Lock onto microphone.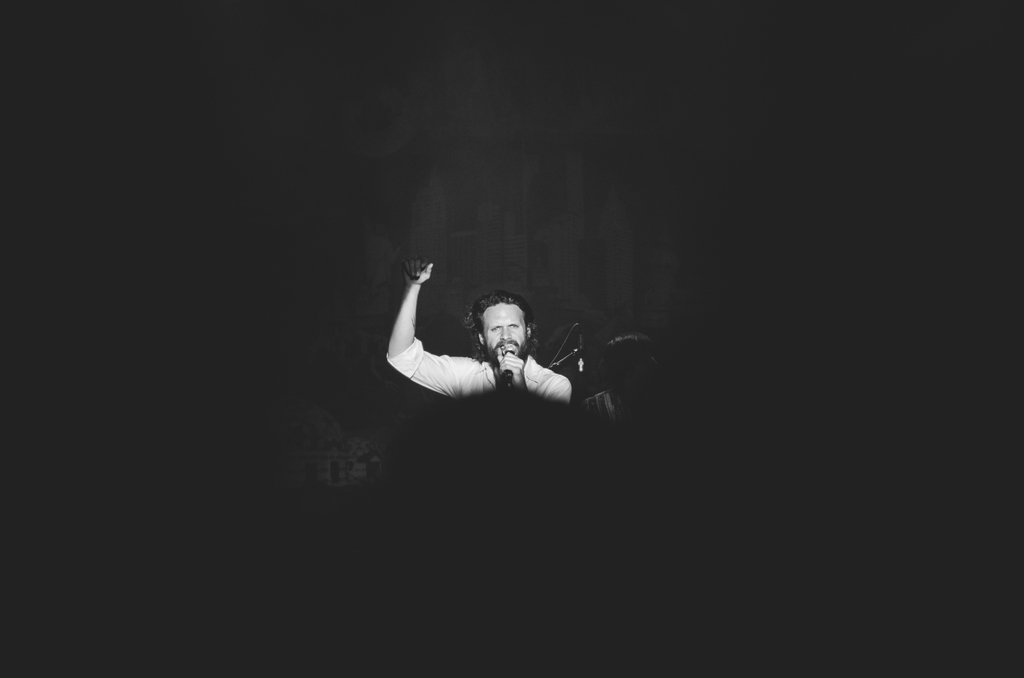
Locked: rect(502, 344, 517, 380).
